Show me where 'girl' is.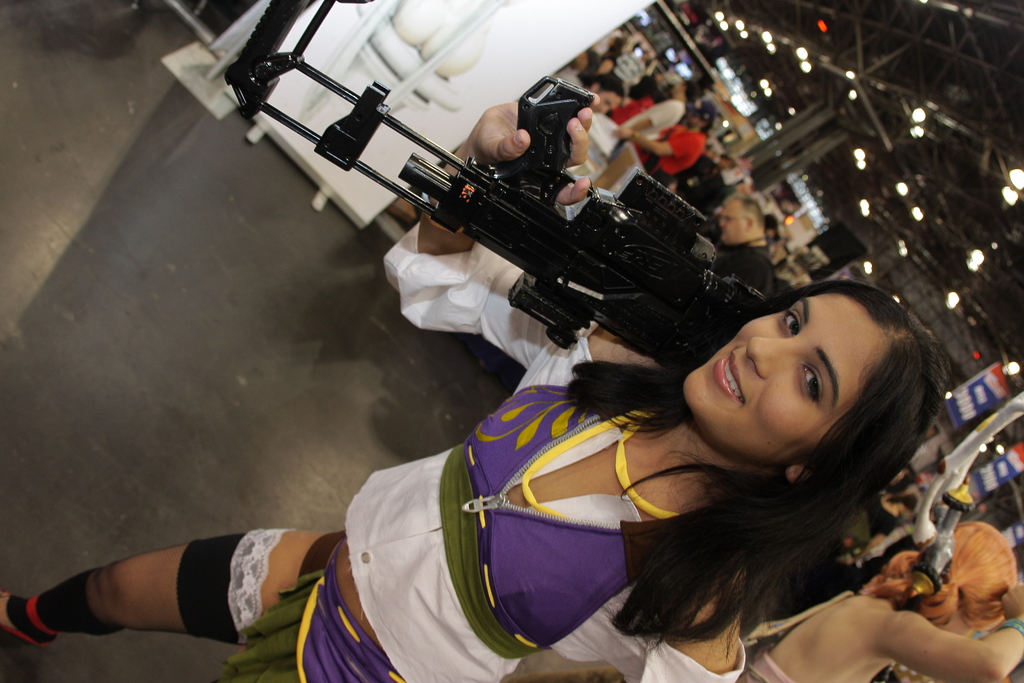
'girl' is at [736,472,1023,682].
